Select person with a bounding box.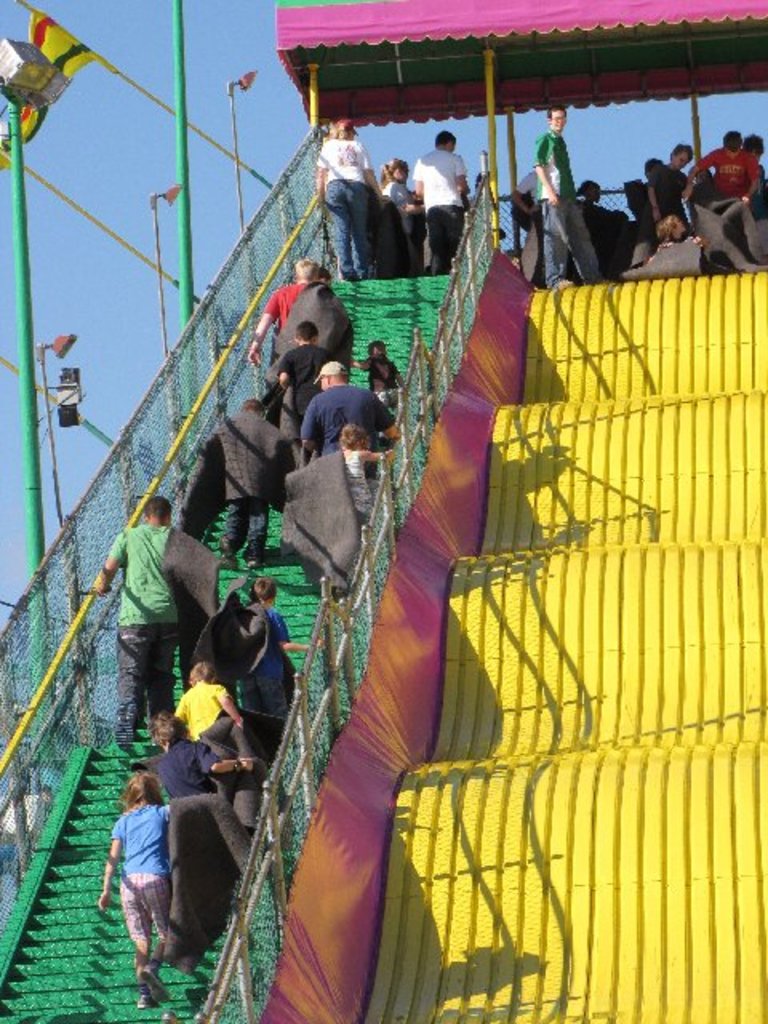
x1=91 y1=768 x2=254 y2=1016.
